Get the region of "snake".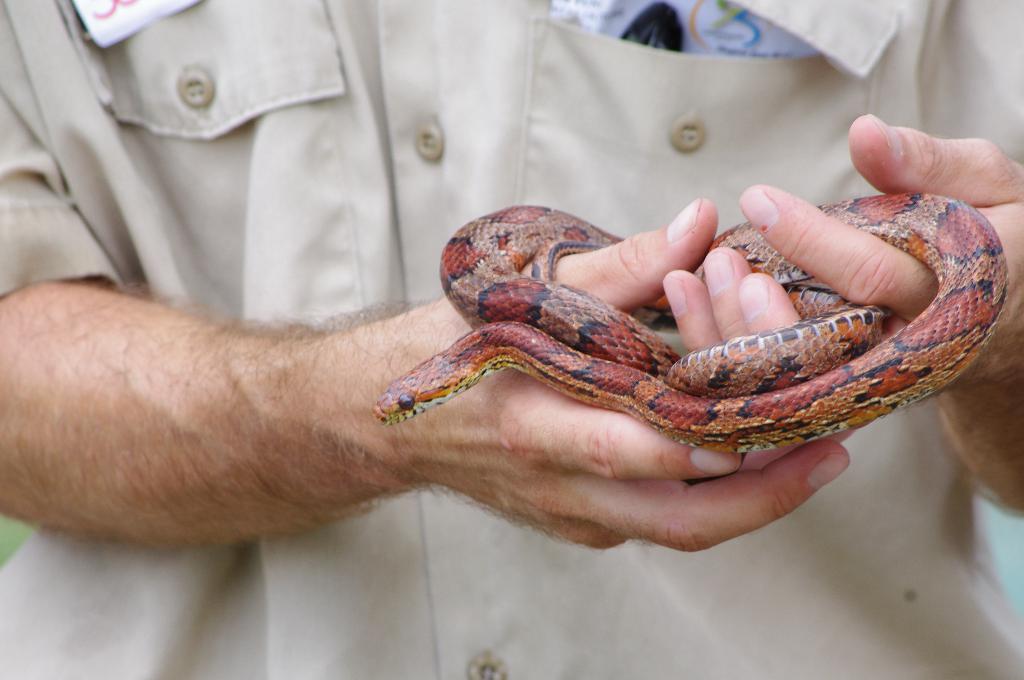
l=373, t=204, r=1004, b=454.
